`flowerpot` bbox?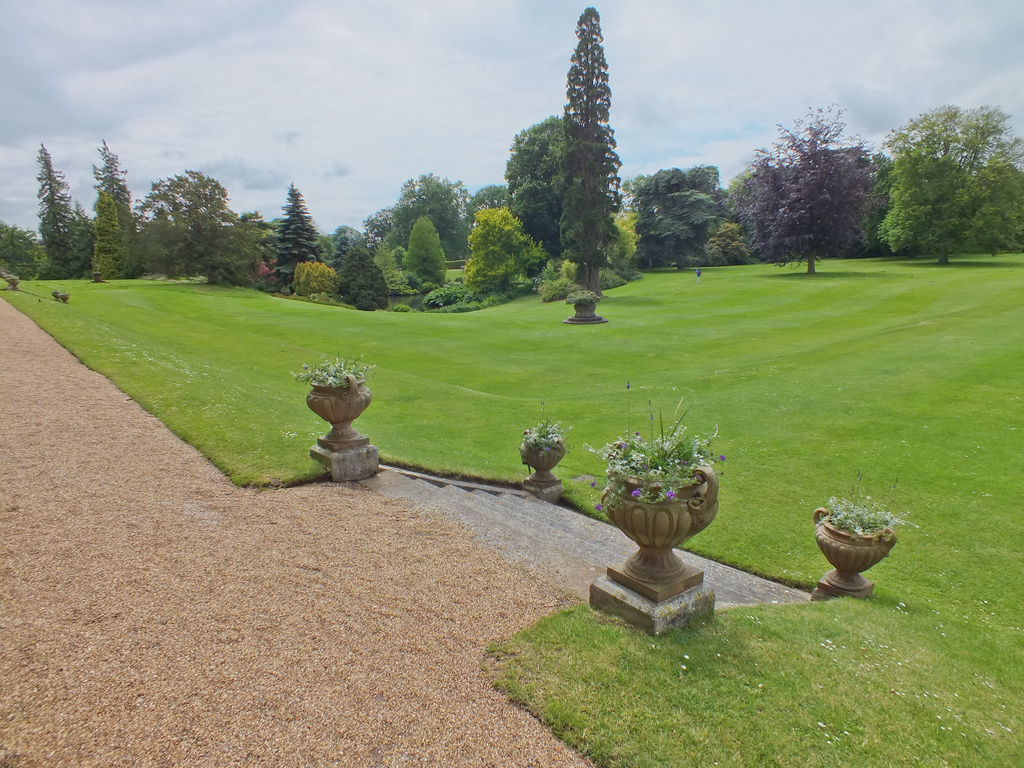
(311, 379, 372, 438)
